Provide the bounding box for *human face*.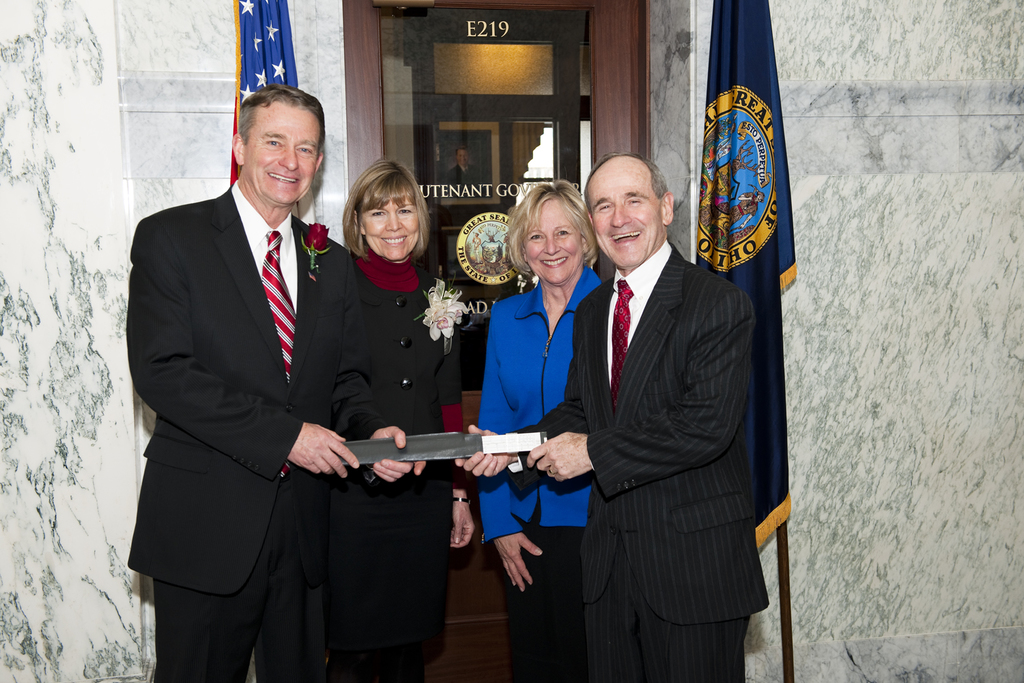
[460, 150, 466, 162].
